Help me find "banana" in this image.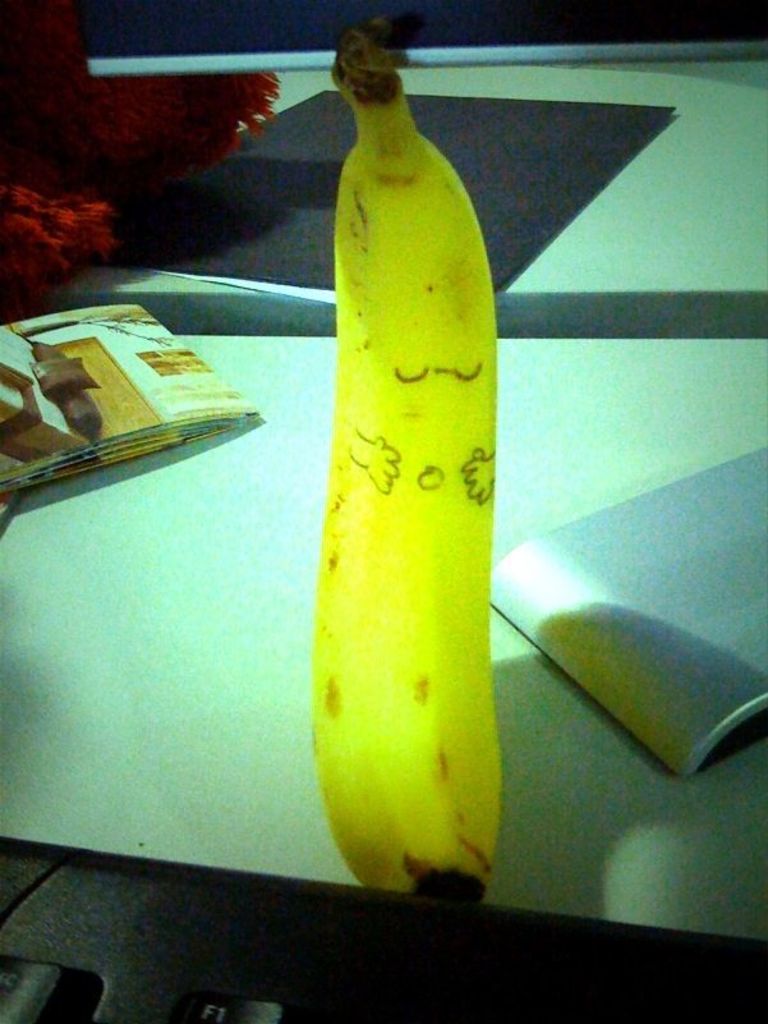
Found it: <bbox>305, 14, 503, 912</bbox>.
